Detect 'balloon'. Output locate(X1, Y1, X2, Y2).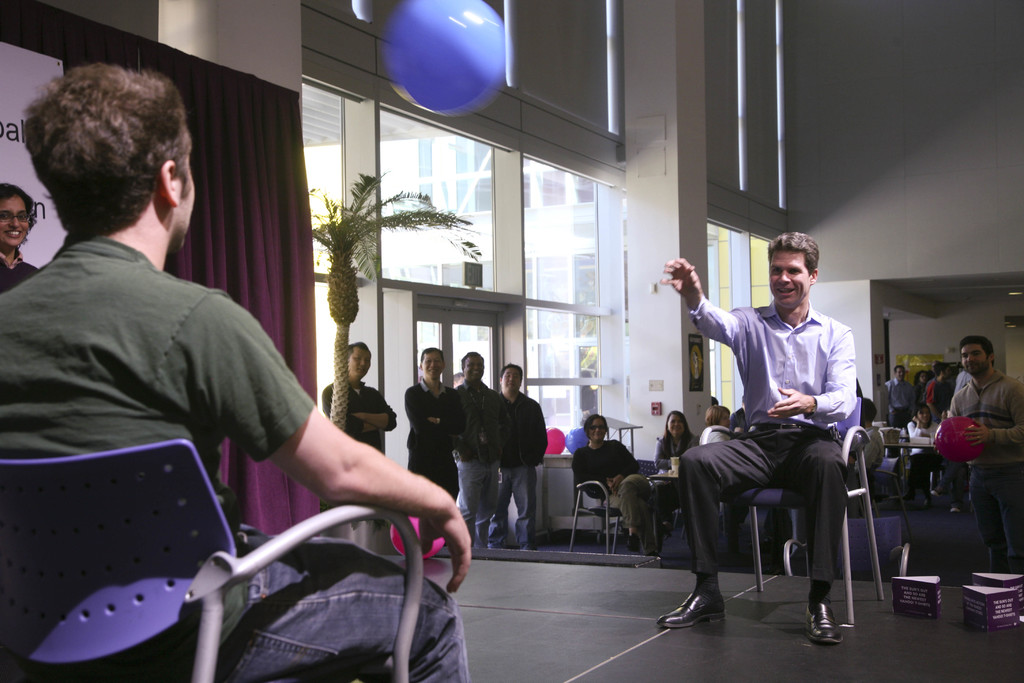
locate(374, 1, 511, 119).
